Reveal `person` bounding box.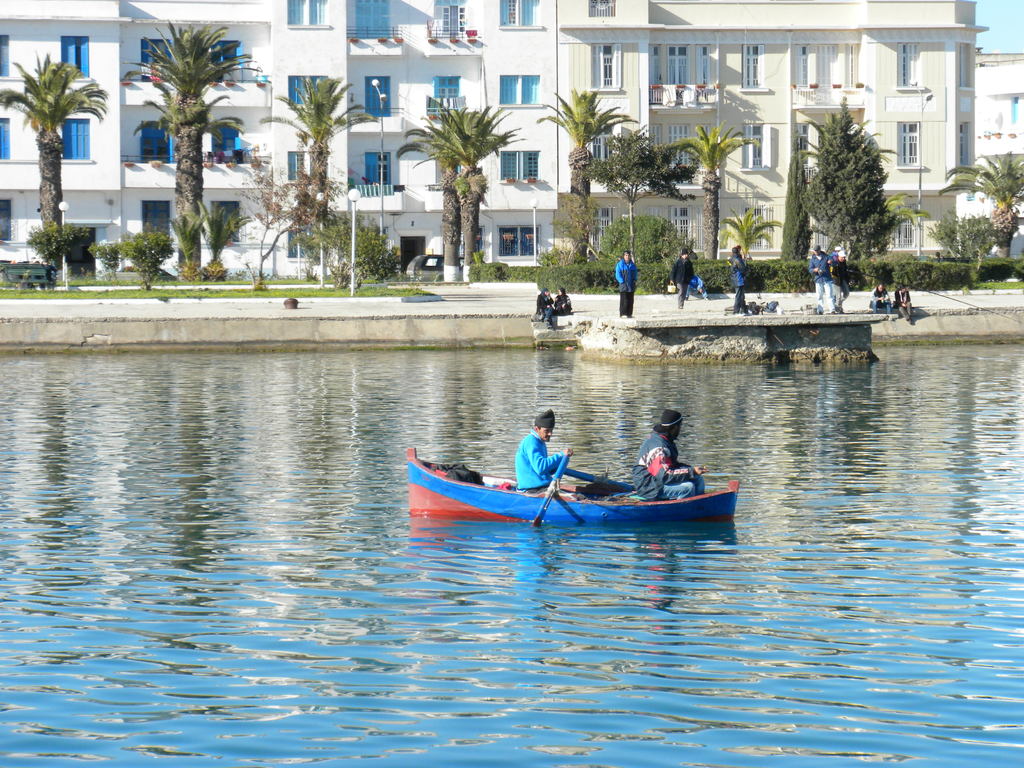
Revealed: 554, 283, 580, 315.
